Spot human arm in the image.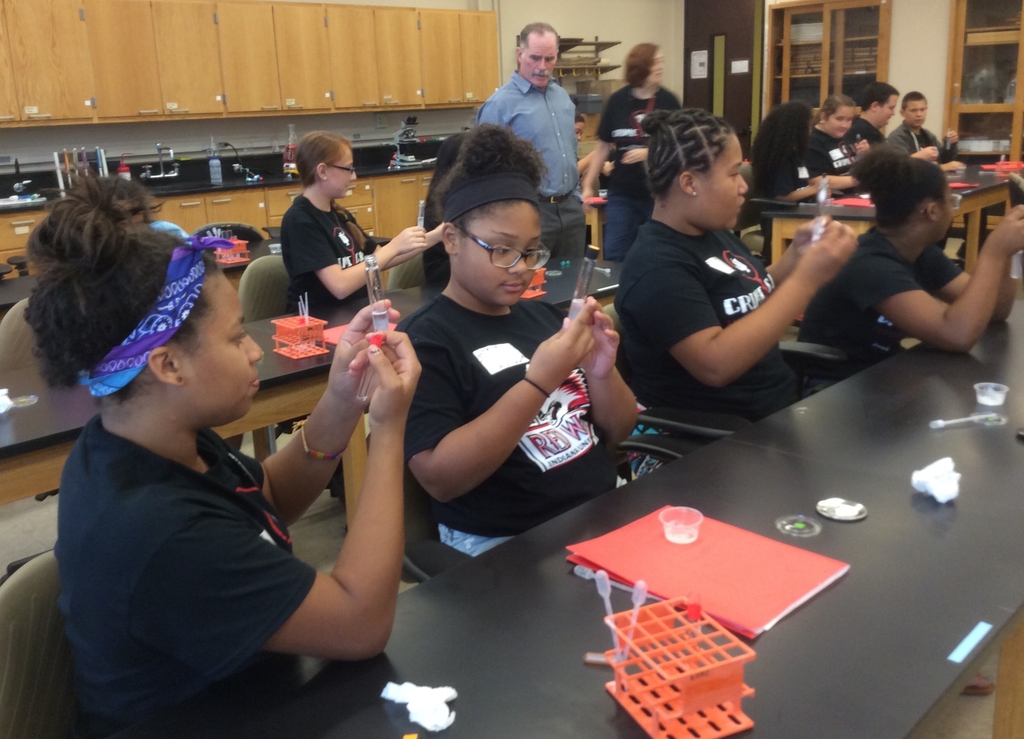
human arm found at {"x1": 767, "y1": 178, "x2": 827, "y2": 211}.
